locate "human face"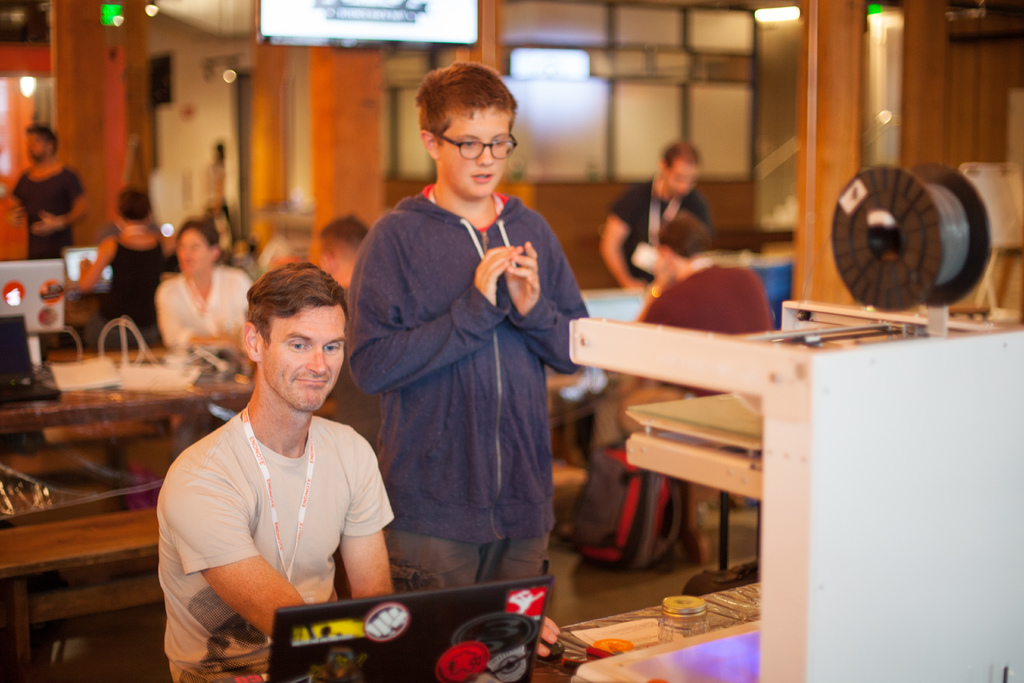
(177,228,213,277)
